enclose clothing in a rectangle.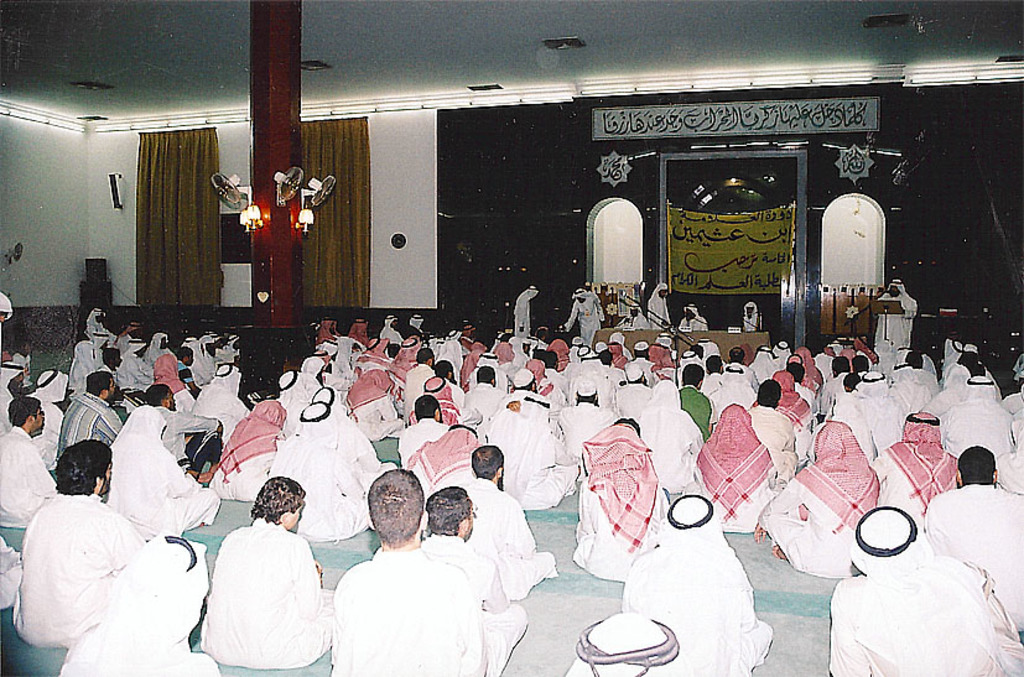
<box>924,483,1023,624</box>.
